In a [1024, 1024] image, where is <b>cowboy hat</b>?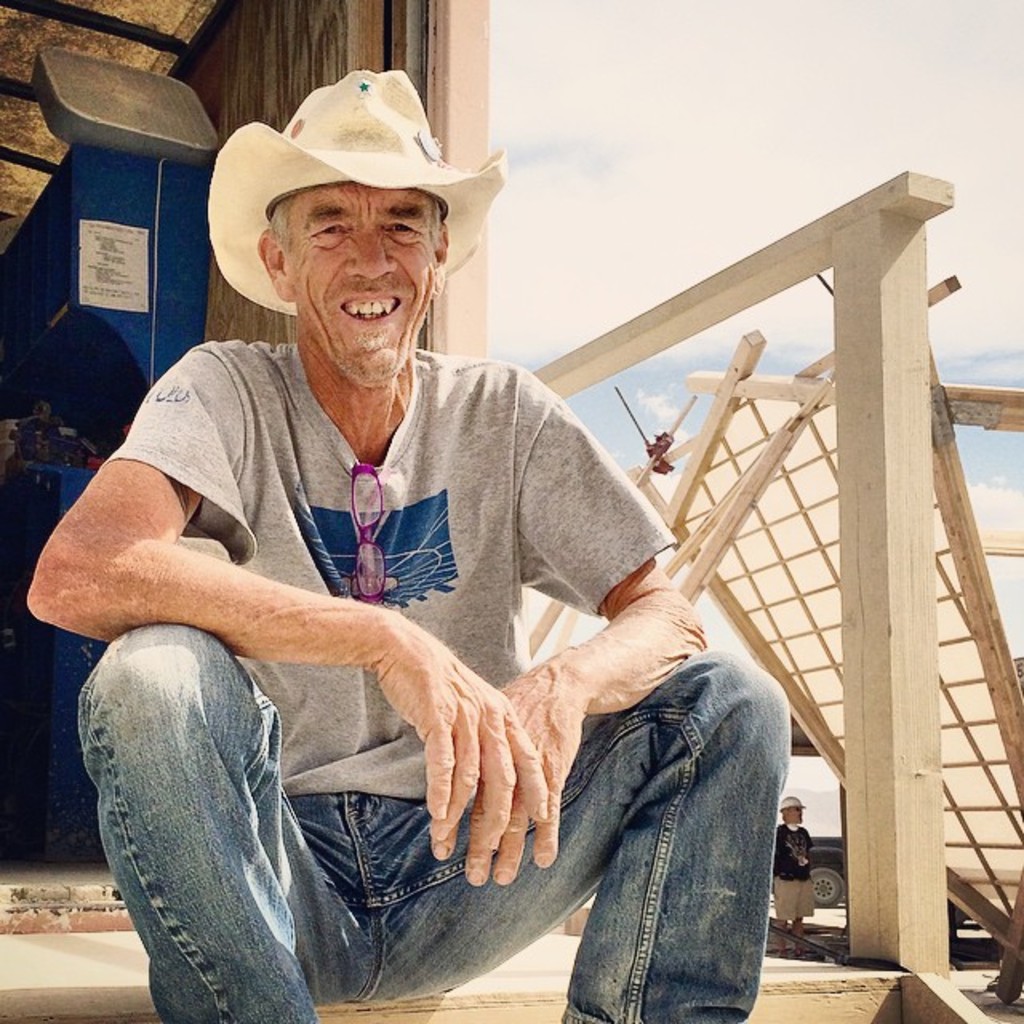
rect(202, 69, 496, 331).
